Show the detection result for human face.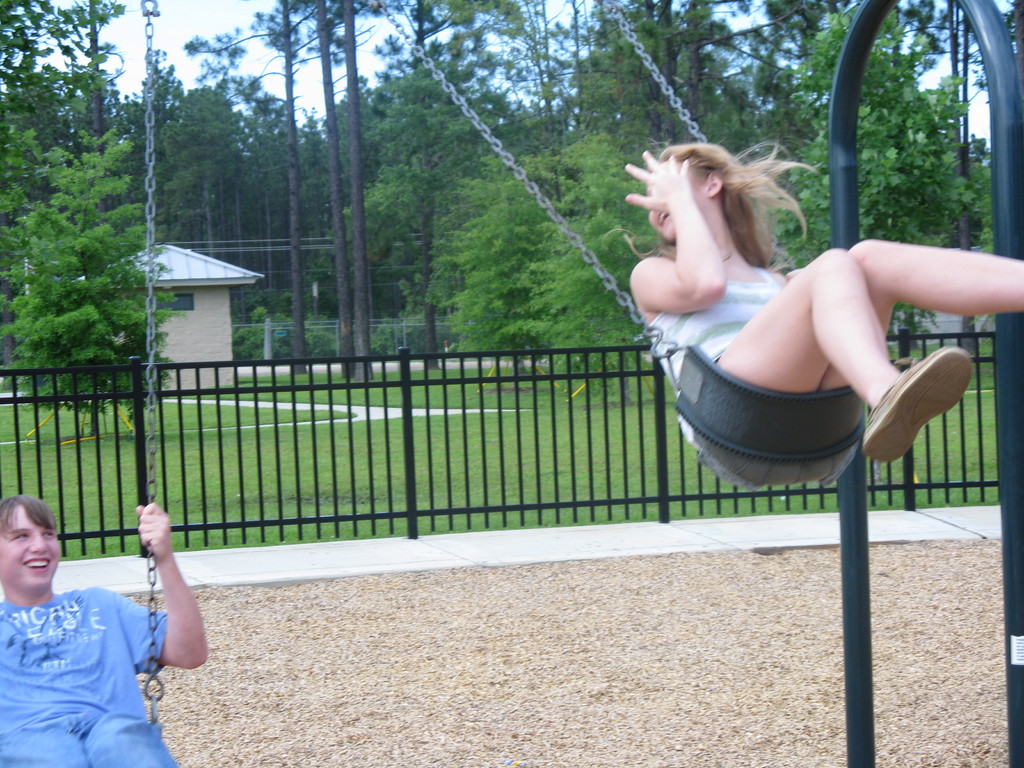
[x1=0, y1=504, x2=58, y2=593].
